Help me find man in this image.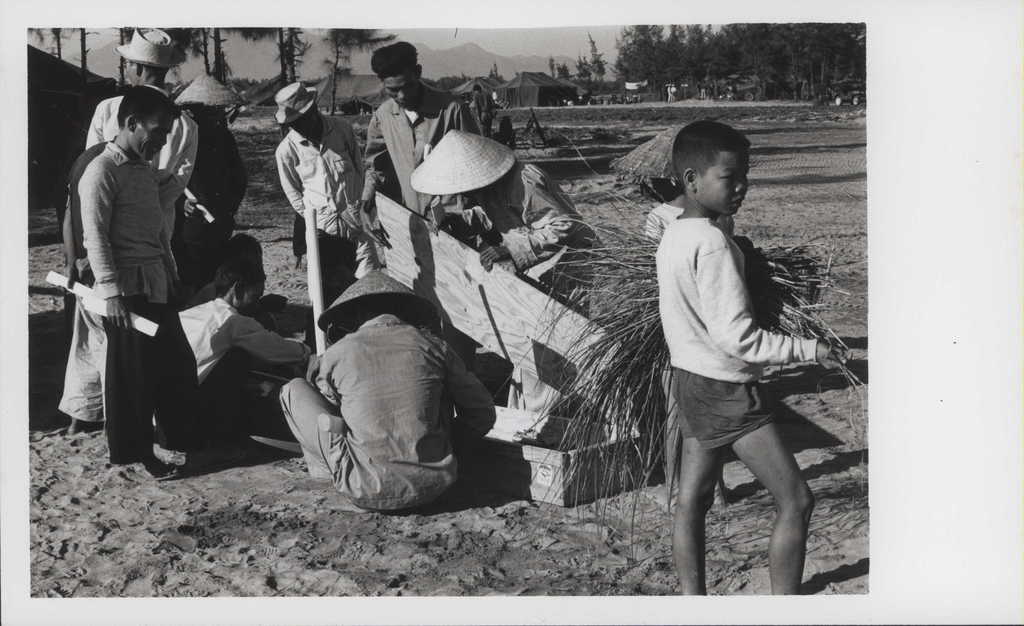
Found it: [left=352, top=36, right=503, bottom=270].
